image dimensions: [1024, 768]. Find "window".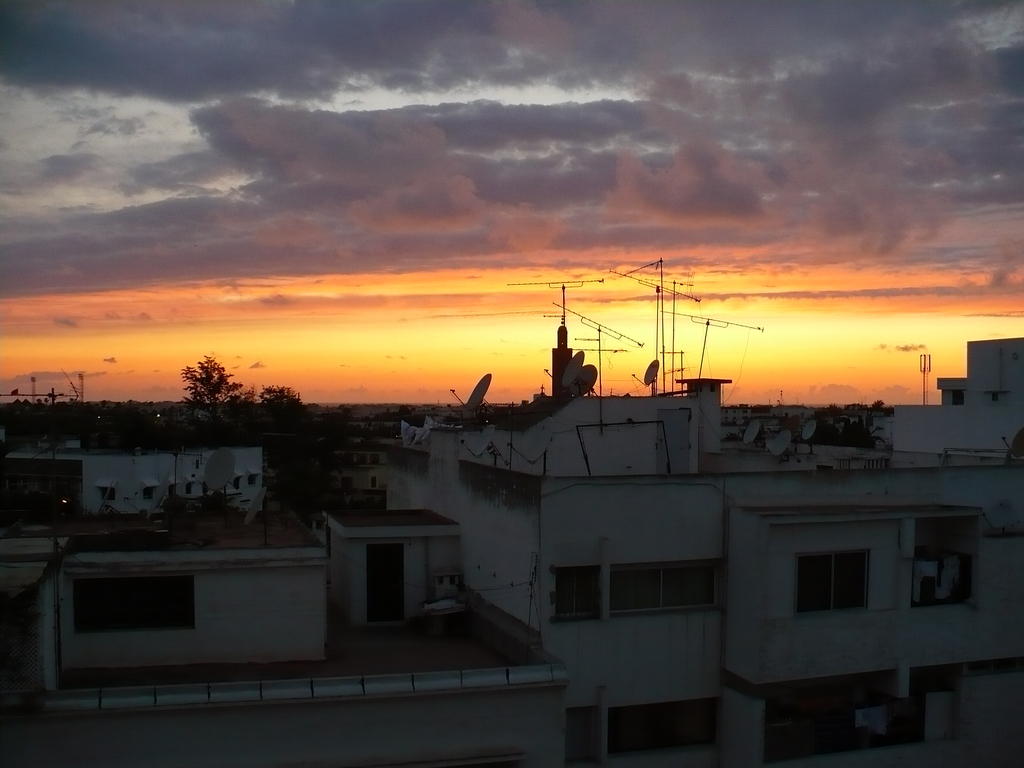
left=611, top=562, right=716, bottom=615.
